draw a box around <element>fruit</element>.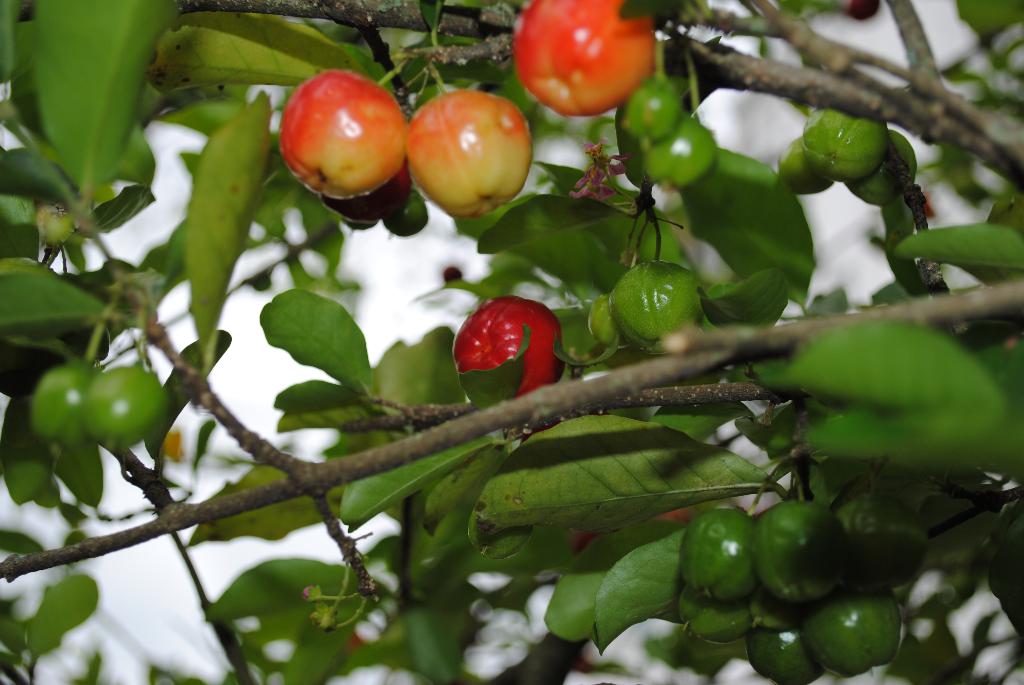
(left=278, top=68, right=412, bottom=218).
